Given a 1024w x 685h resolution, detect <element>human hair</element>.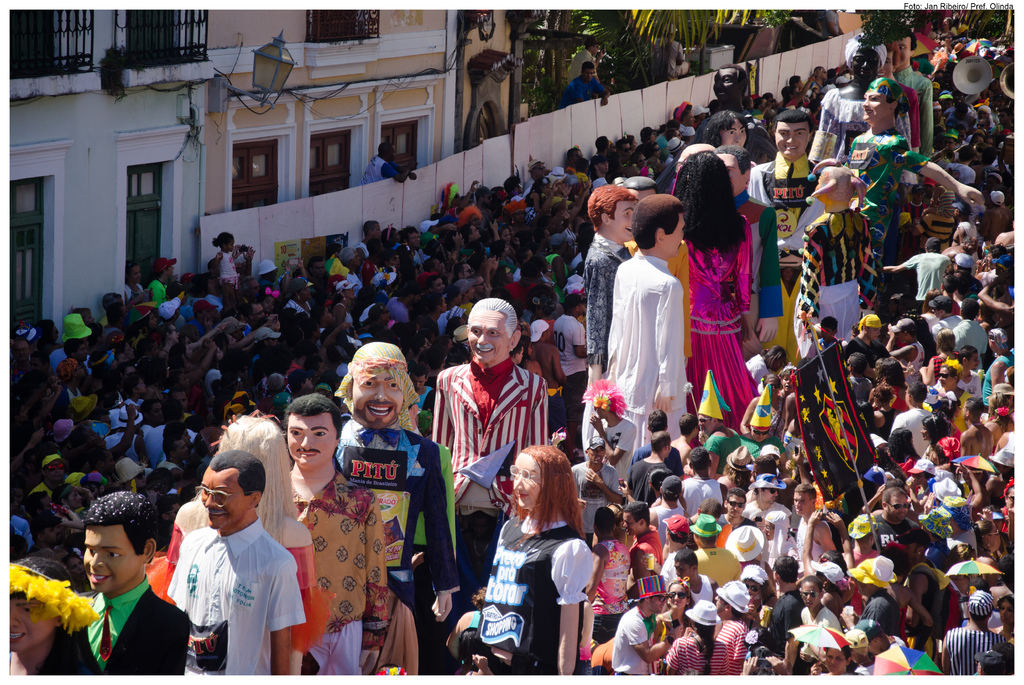
691,448,710,474.
